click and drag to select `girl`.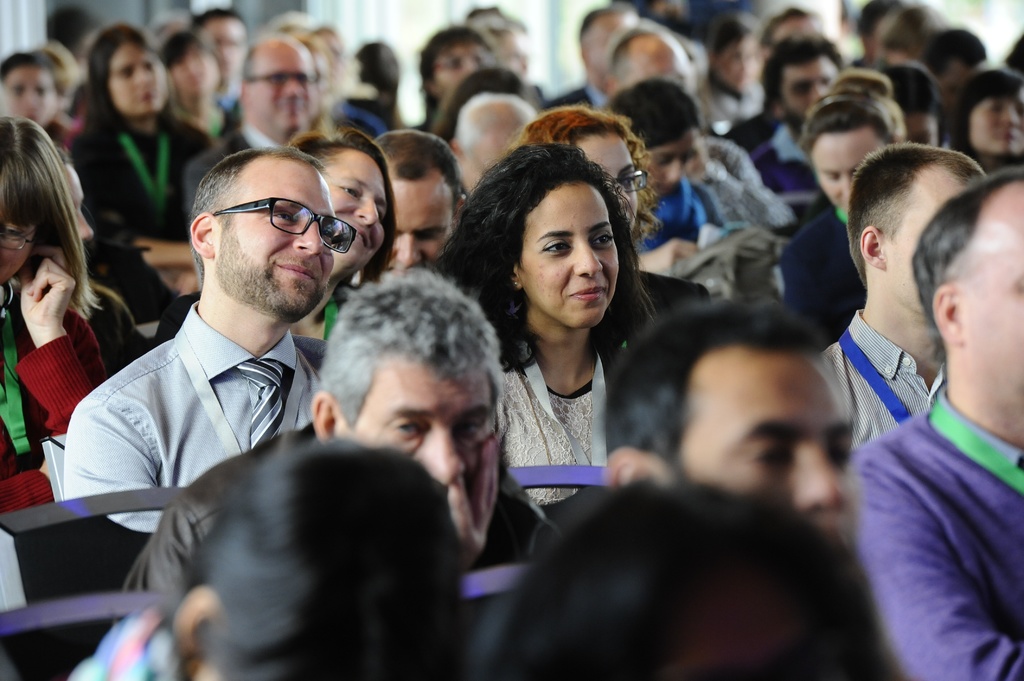
Selection: pyautogui.locateOnScreen(423, 145, 646, 507).
